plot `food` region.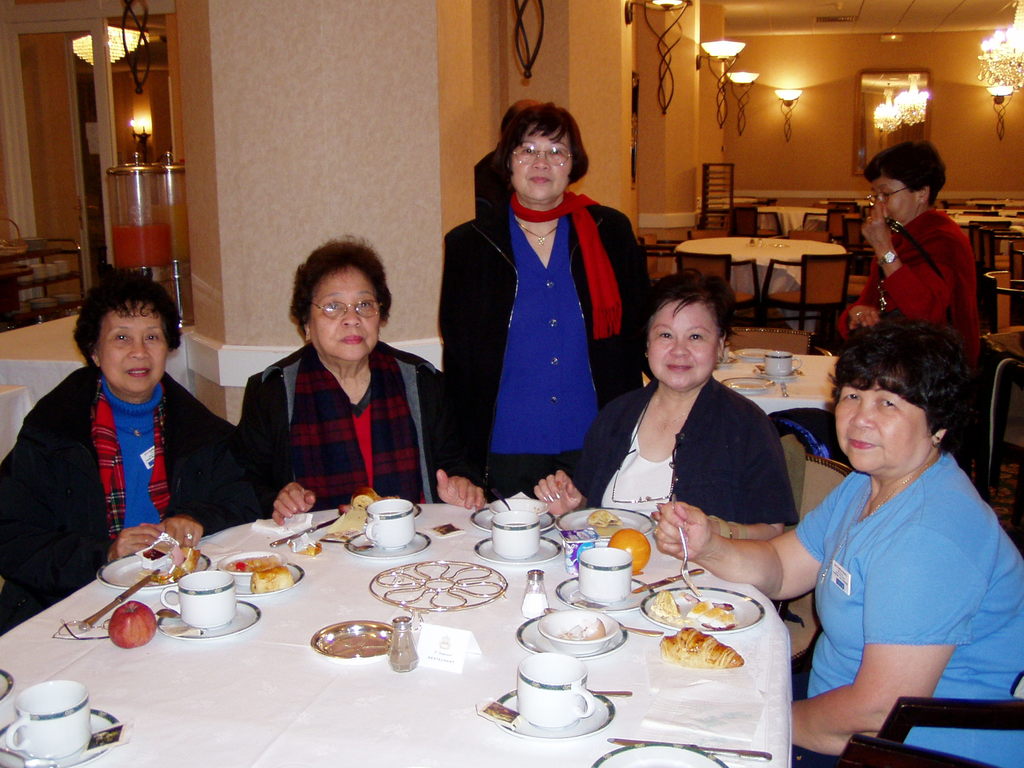
Plotted at 223 554 280 575.
